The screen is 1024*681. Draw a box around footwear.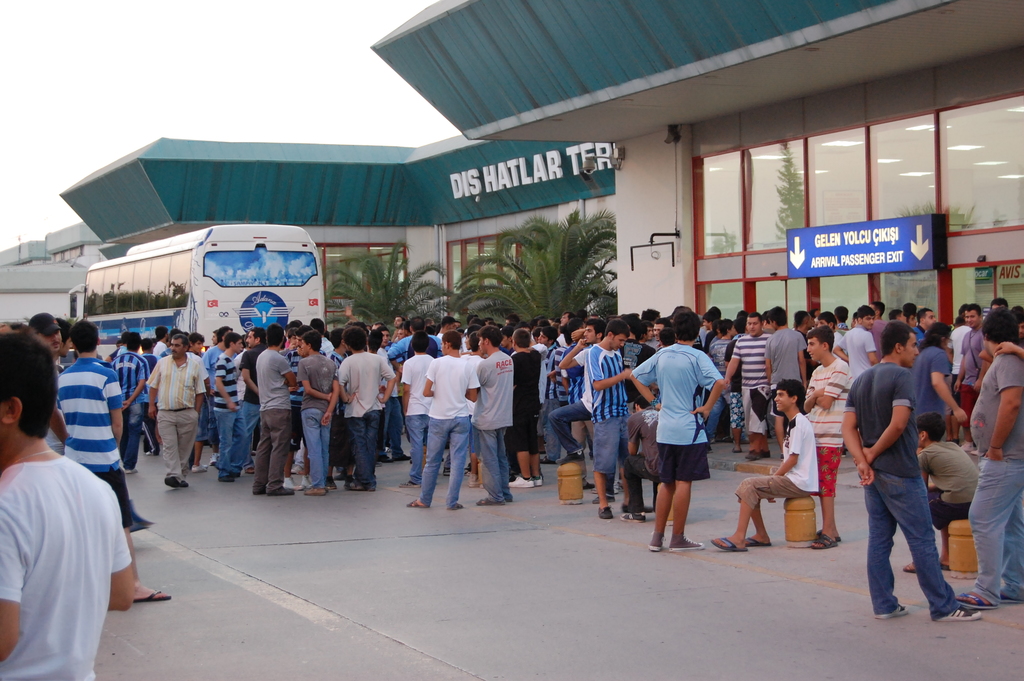
bbox=(873, 602, 911, 619).
